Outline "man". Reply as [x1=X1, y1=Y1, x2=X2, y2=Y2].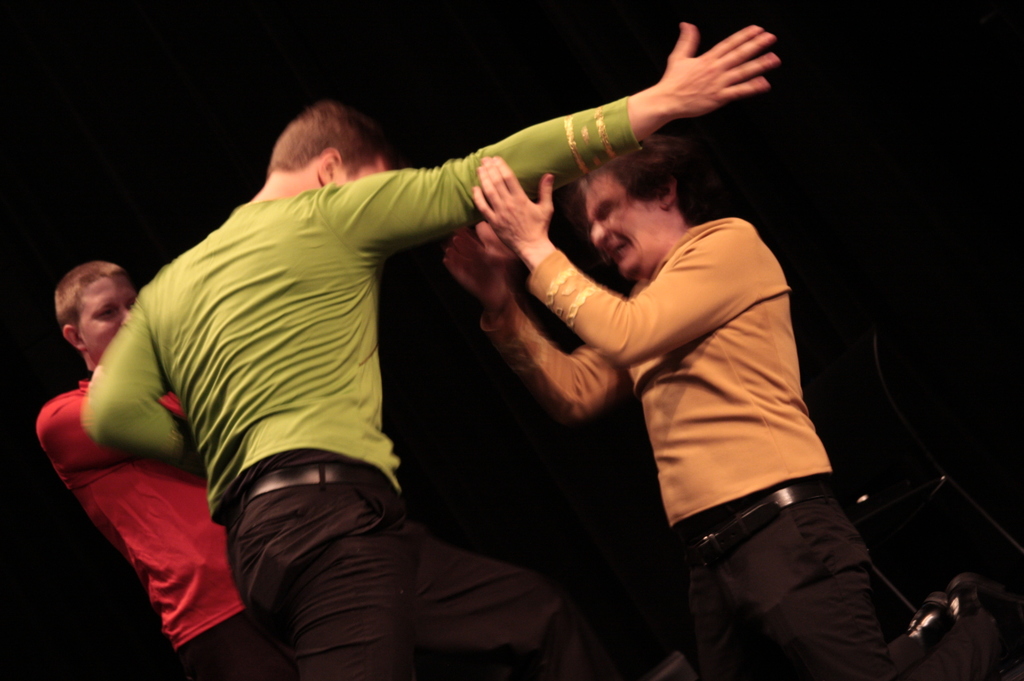
[x1=439, y1=130, x2=900, y2=680].
